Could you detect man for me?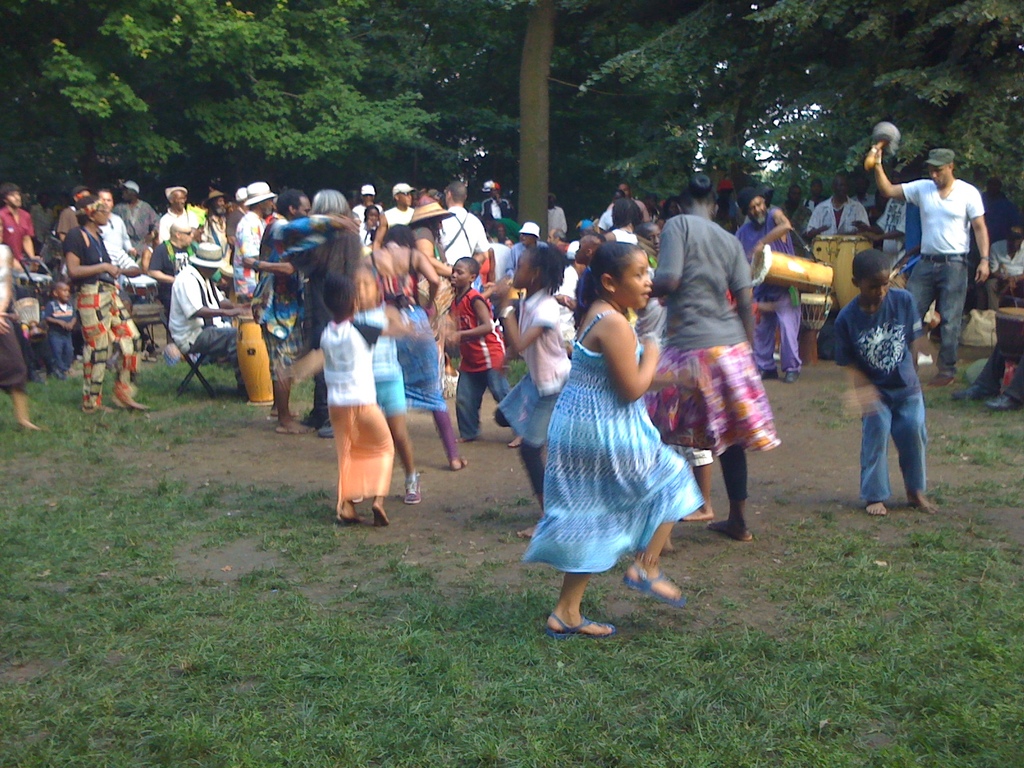
Detection result: BBox(172, 232, 252, 378).
